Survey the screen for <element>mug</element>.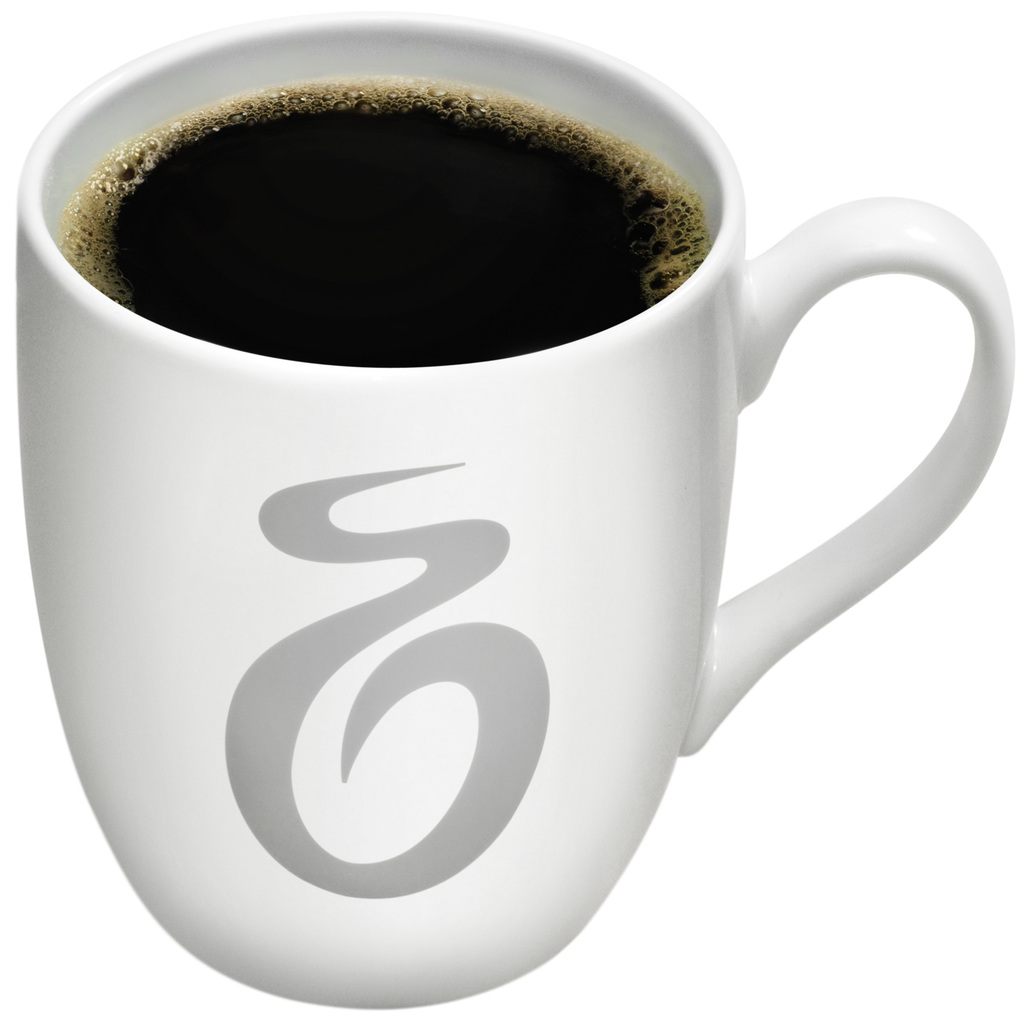
Survey found: 13:19:1016:1014.
